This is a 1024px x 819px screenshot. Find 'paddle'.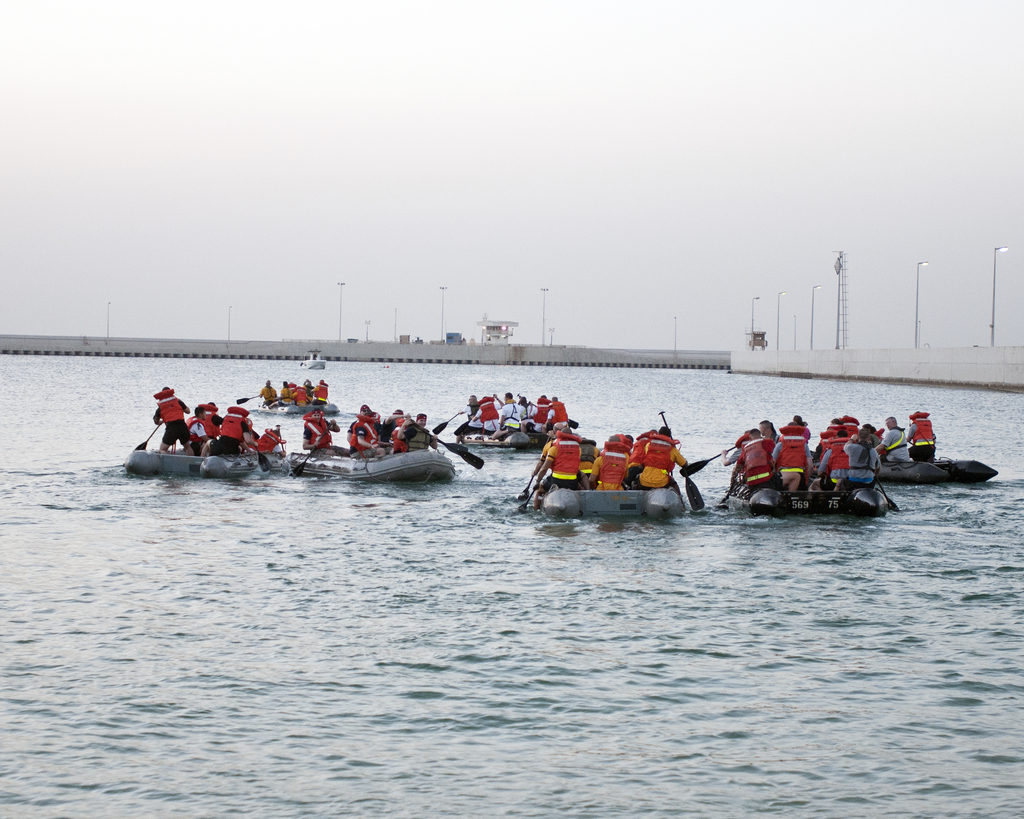
Bounding box: BBox(430, 411, 458, 436).
